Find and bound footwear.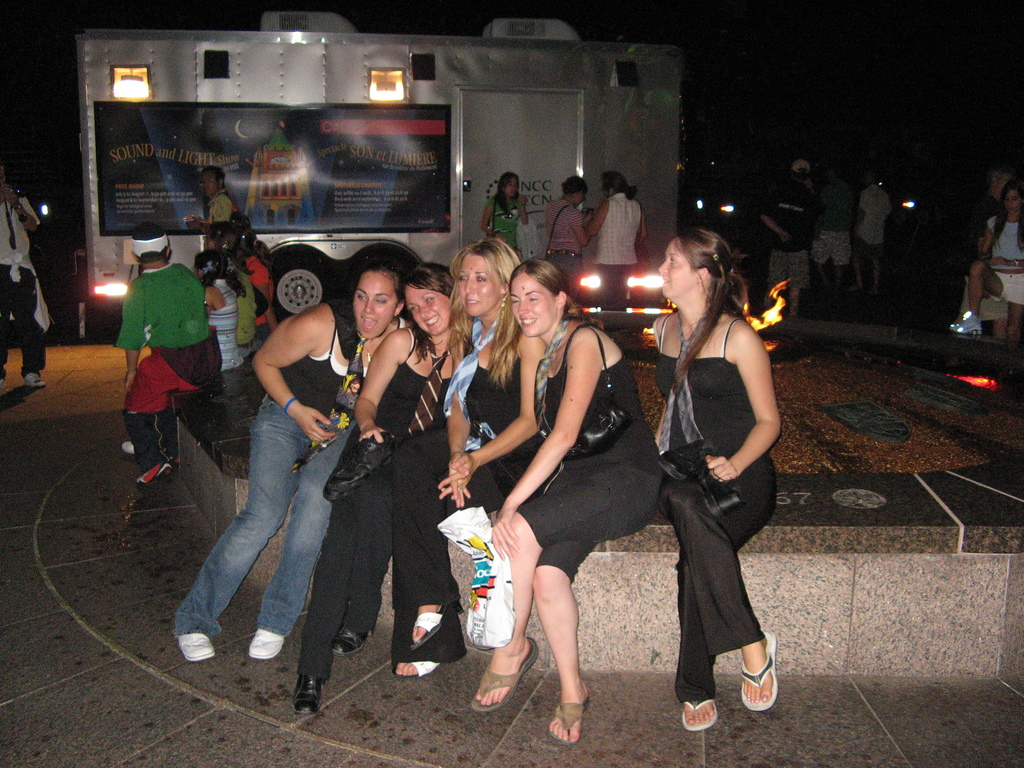
Bound: 547, 693, 591, 746.
